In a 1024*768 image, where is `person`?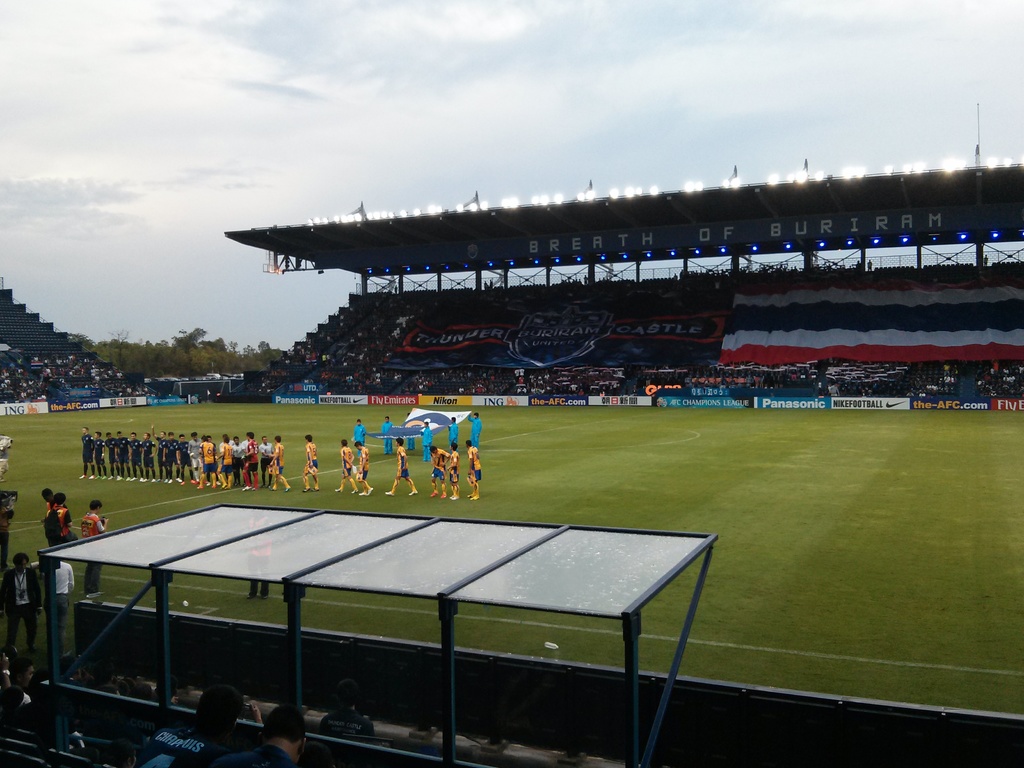
<region>166, 433, 179, 483</region>.
